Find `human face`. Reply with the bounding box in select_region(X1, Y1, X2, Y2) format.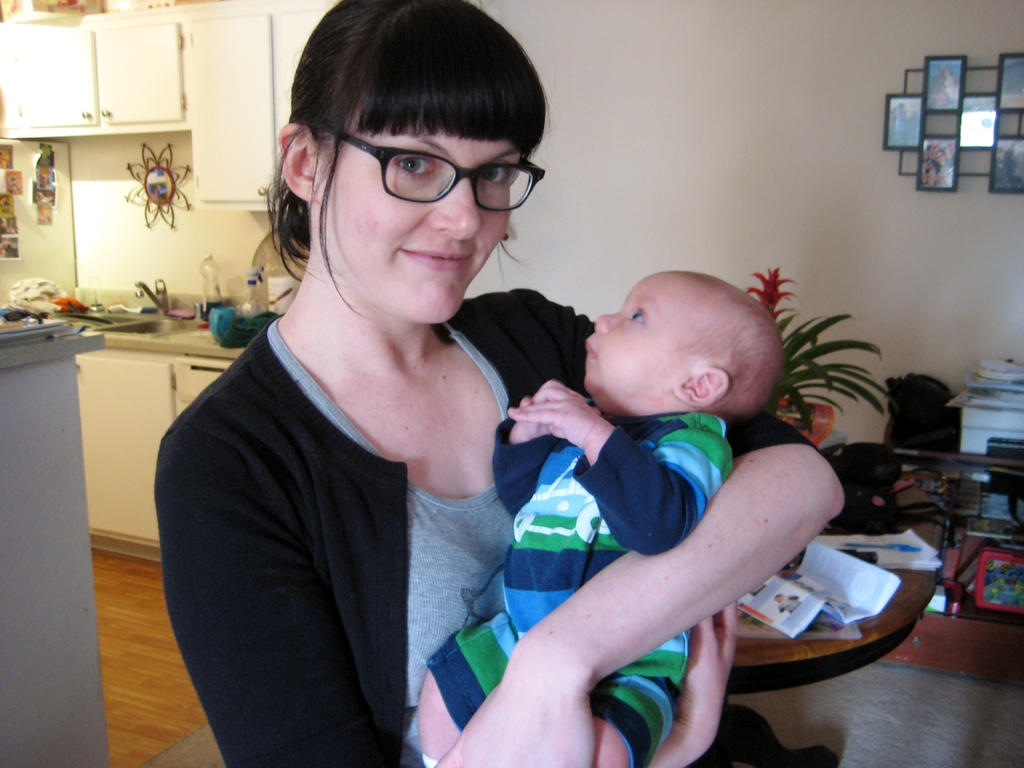
select_region(582, 282, 692, 404).
